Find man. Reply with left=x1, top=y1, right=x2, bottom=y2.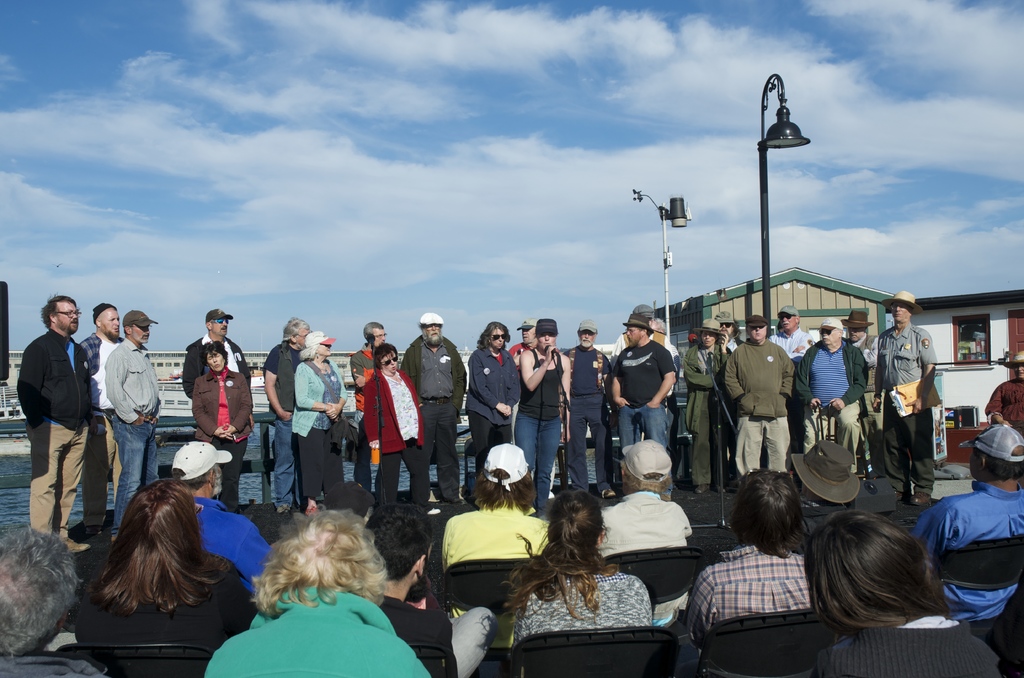
left=721, top=310, right=742, bottom=355.
